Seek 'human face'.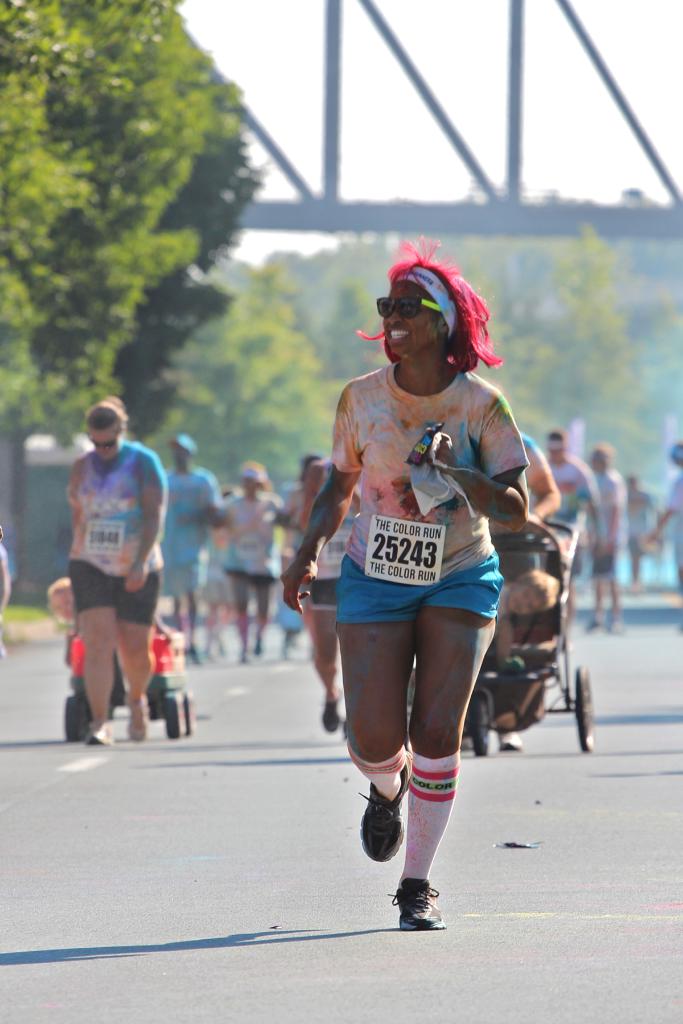
bbox=[381, 280, 442, 355].
